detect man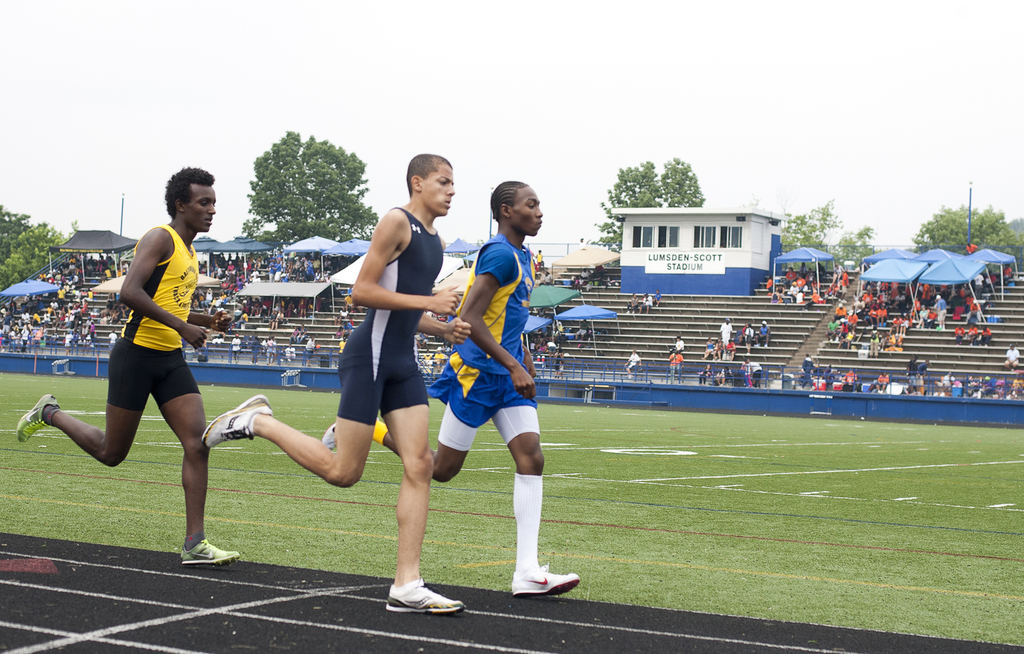
741/320/748/337
